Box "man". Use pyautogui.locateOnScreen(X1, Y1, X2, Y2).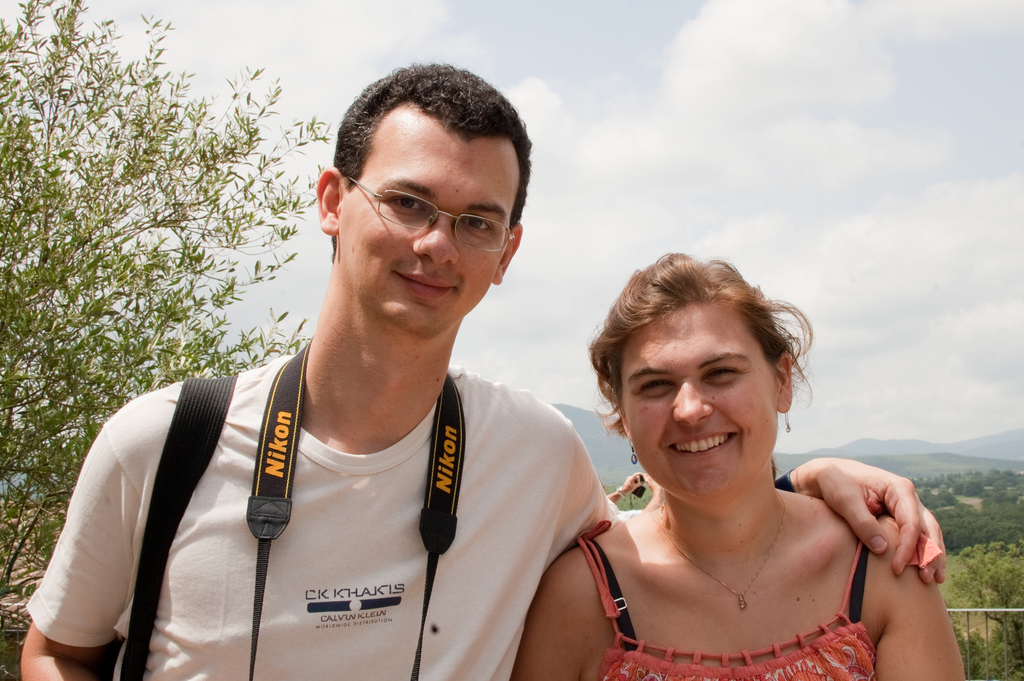
pyautogui.locateOnScreen(18, 62, 946, 680).
